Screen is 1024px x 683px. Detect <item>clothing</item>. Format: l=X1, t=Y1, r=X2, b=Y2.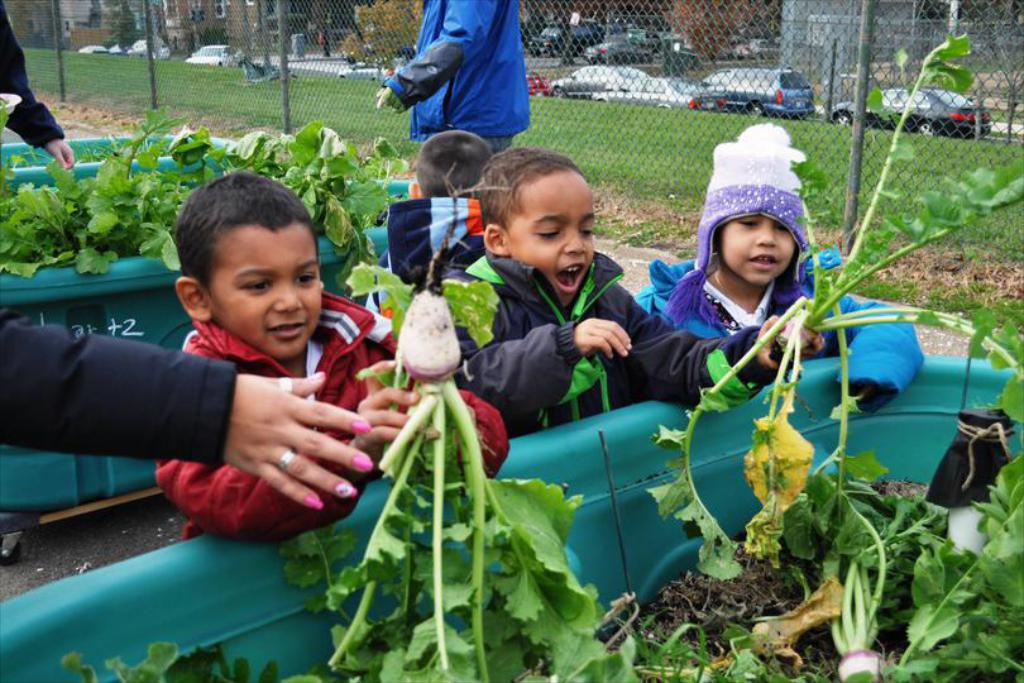
l=0, t=14, r=64, b=149.
